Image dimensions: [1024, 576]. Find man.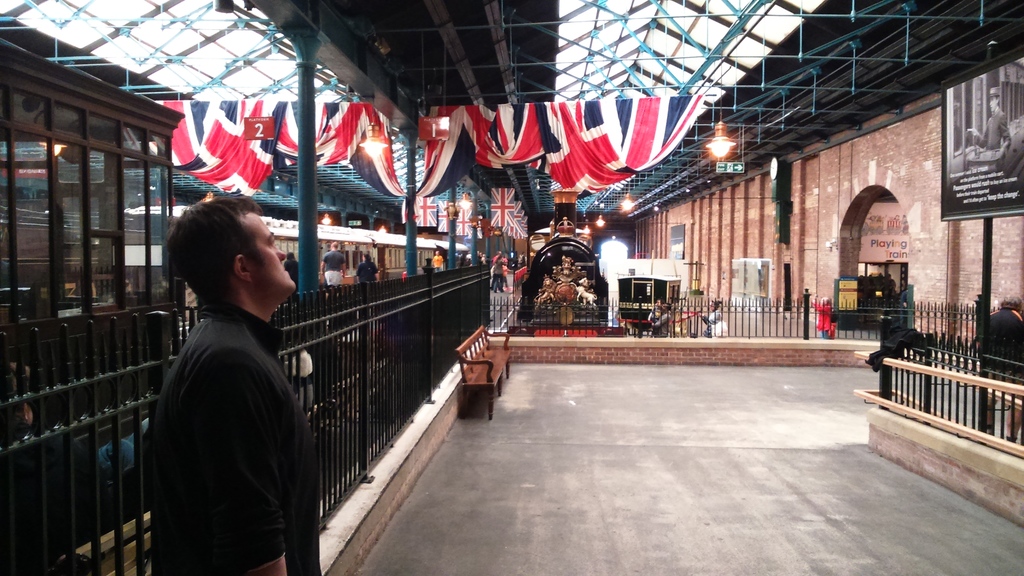
region(157, 201, 328, 575).
